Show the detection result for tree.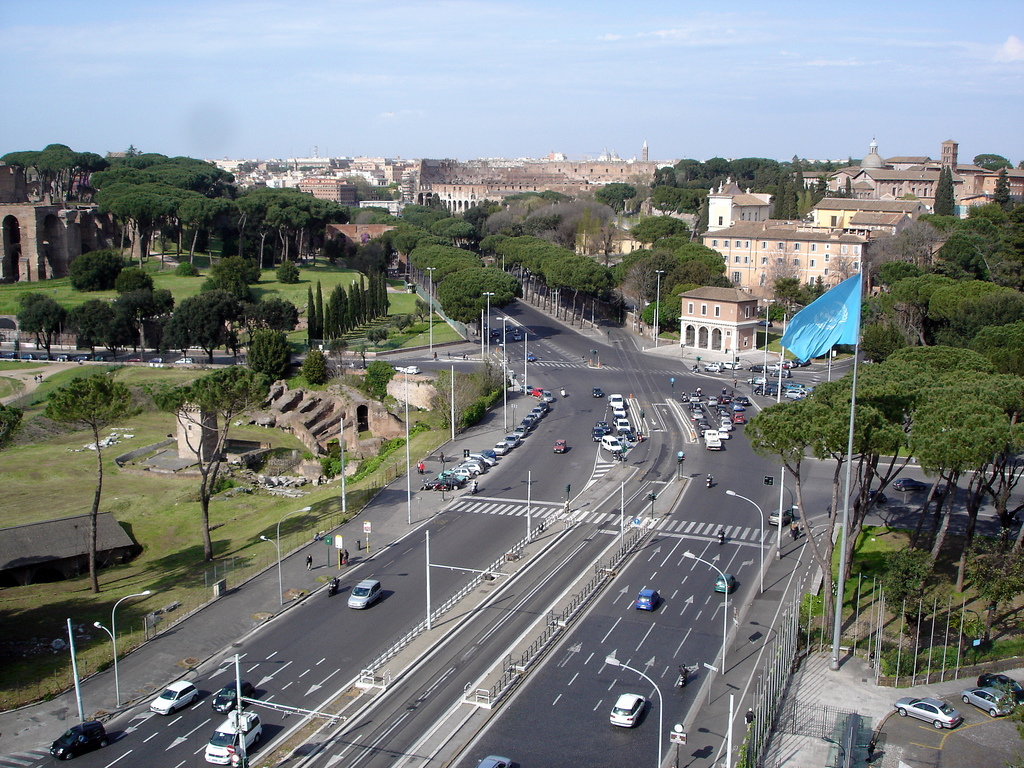
x1=592, y1=177, x2=643, y2=217.
